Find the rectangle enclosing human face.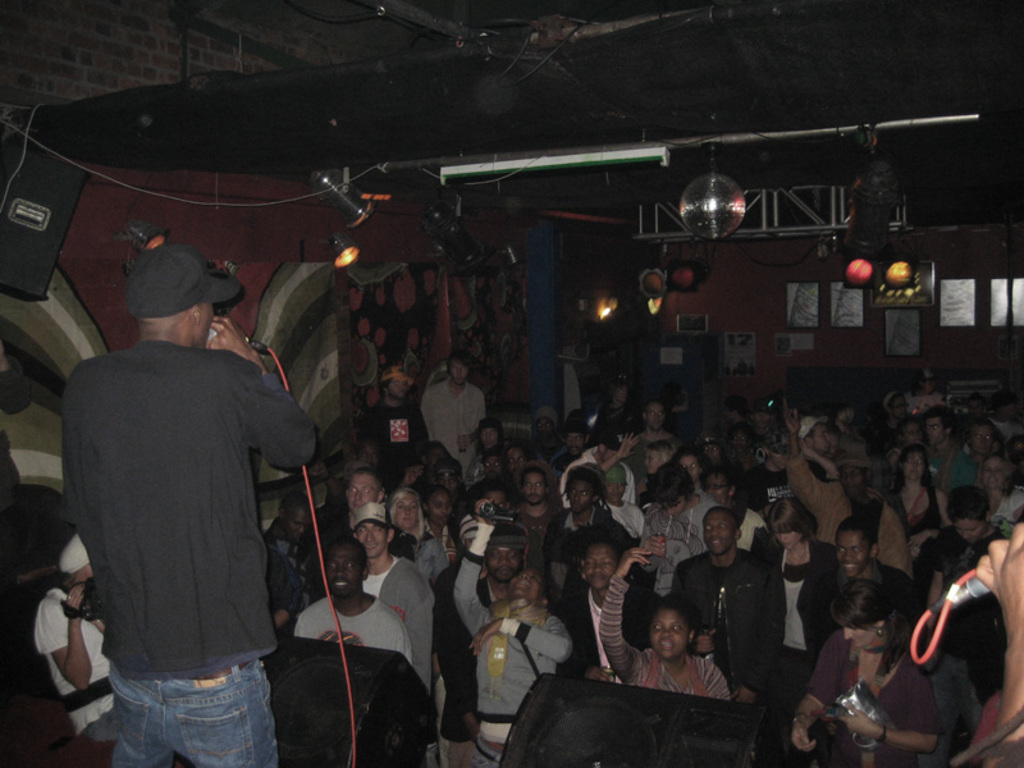
BBox(390, 379, 406, 399).
